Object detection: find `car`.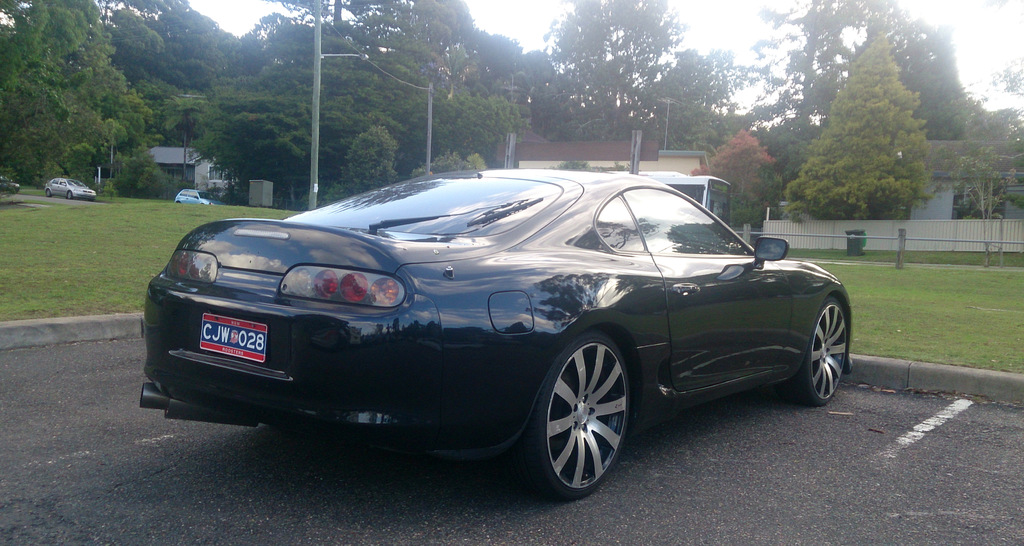
bbox=[0, 179, 22, 191].
